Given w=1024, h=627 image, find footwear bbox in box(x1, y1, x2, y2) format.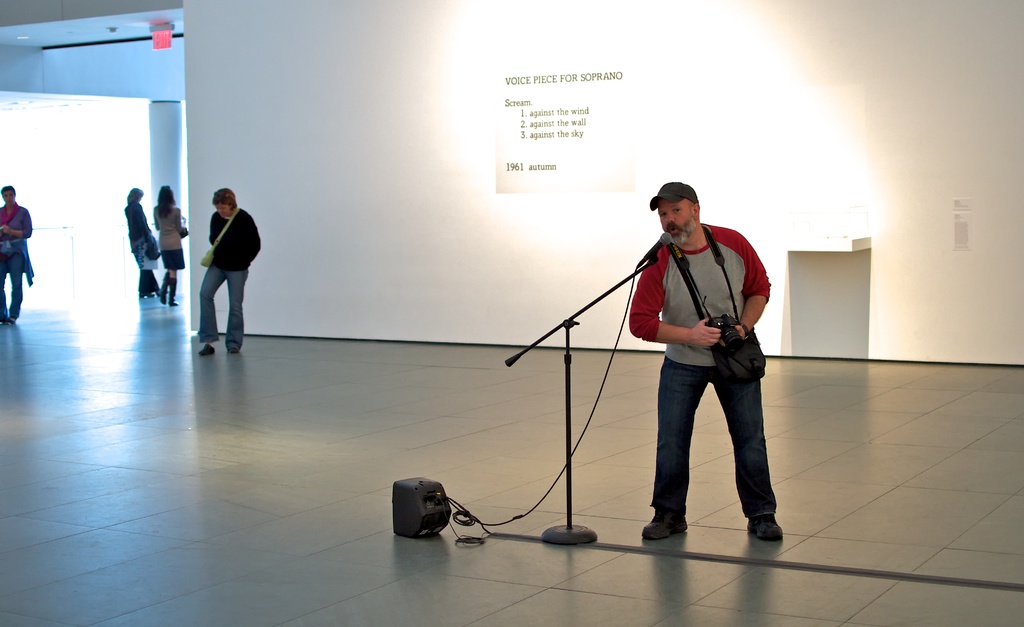
box(639, 509, 685, 541).
